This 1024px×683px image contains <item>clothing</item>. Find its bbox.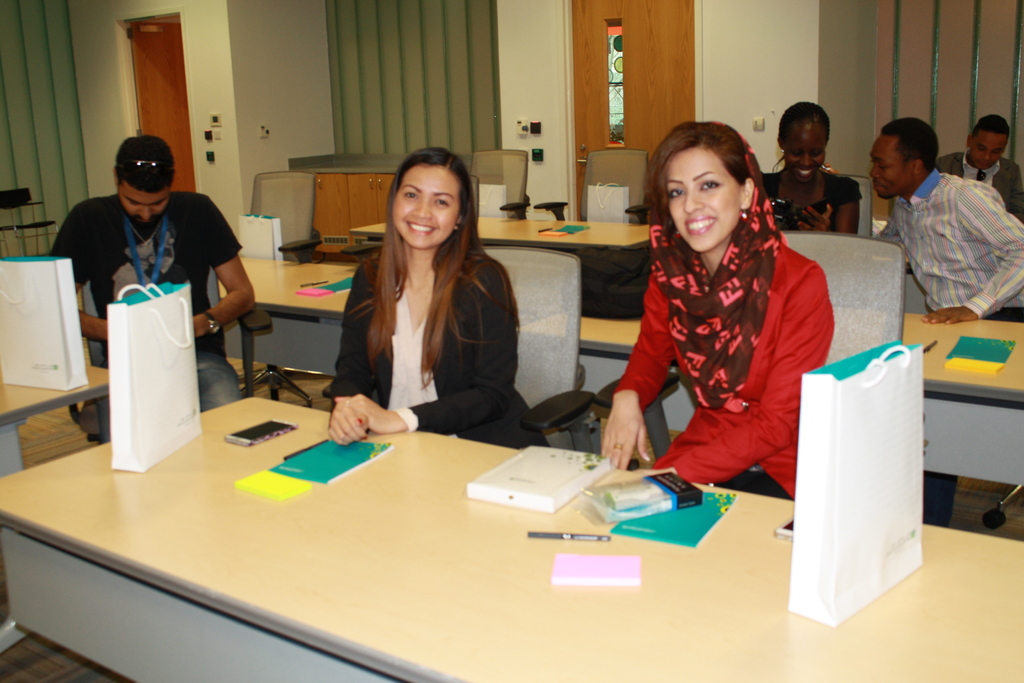
x1=762, y1=168, x2=858, y2=233.
